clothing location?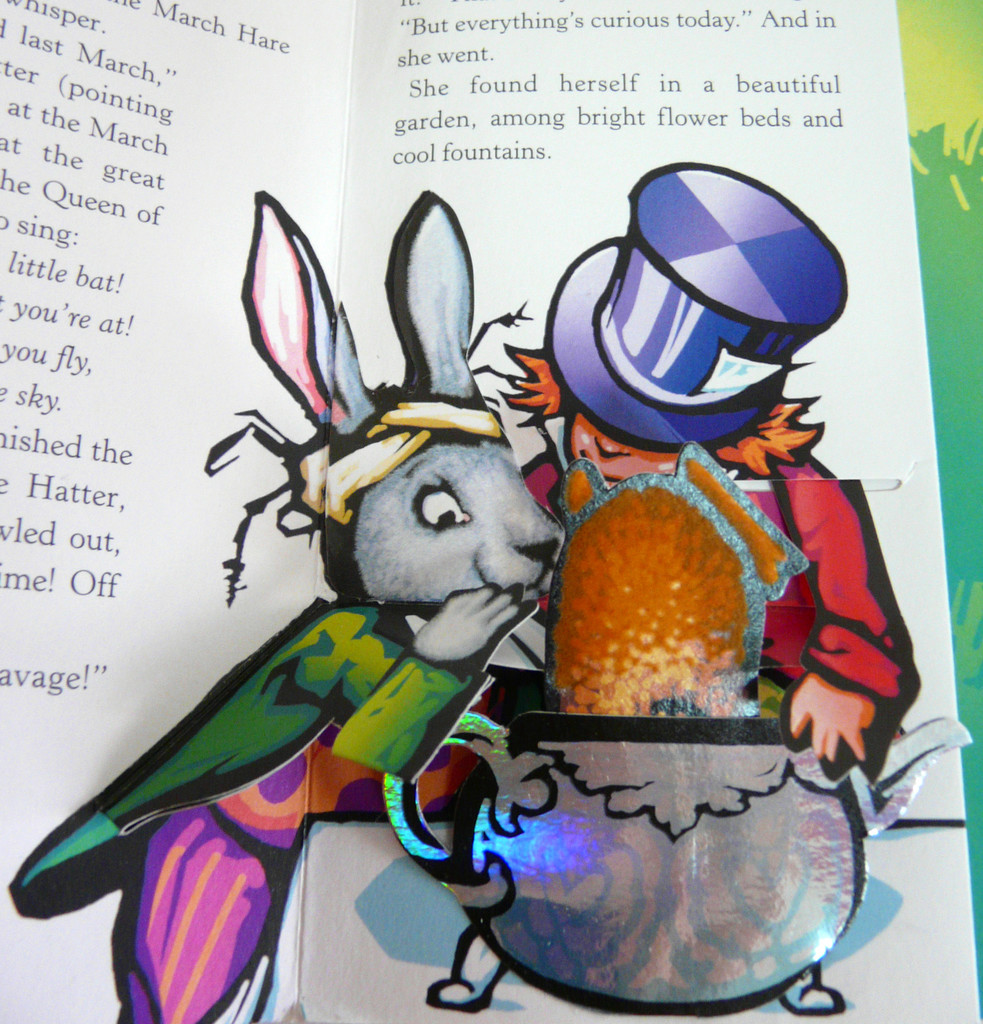
select_region(16, 598, 478, 1023)
